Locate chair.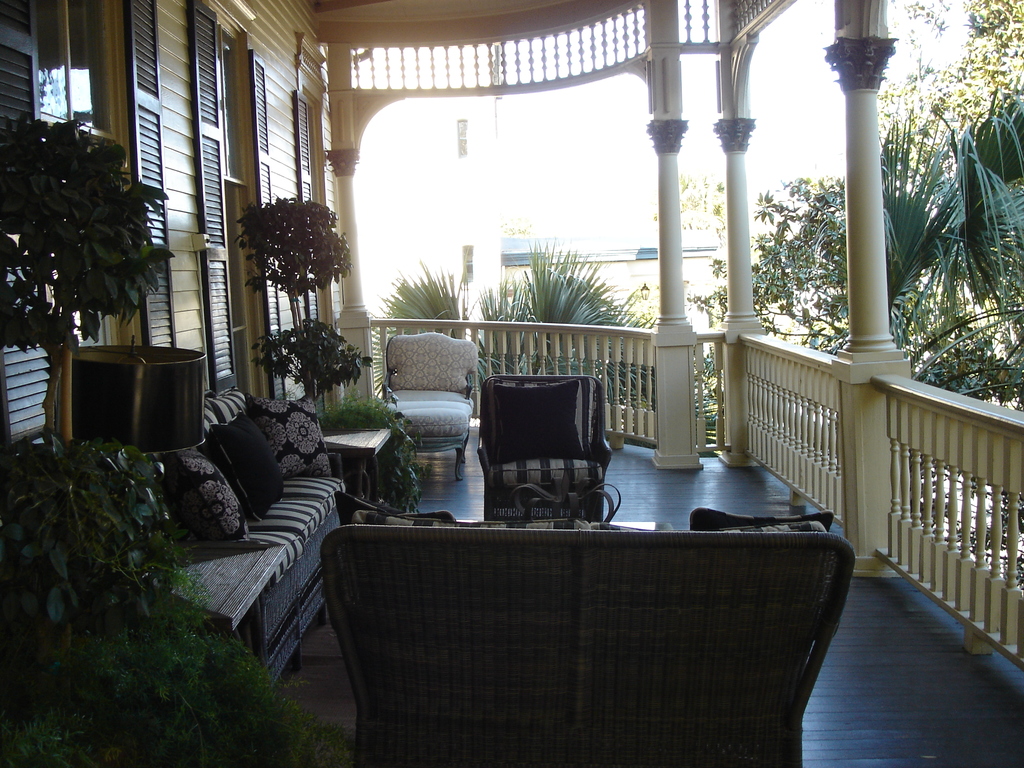
Bounding box: 474:372:612:519.
